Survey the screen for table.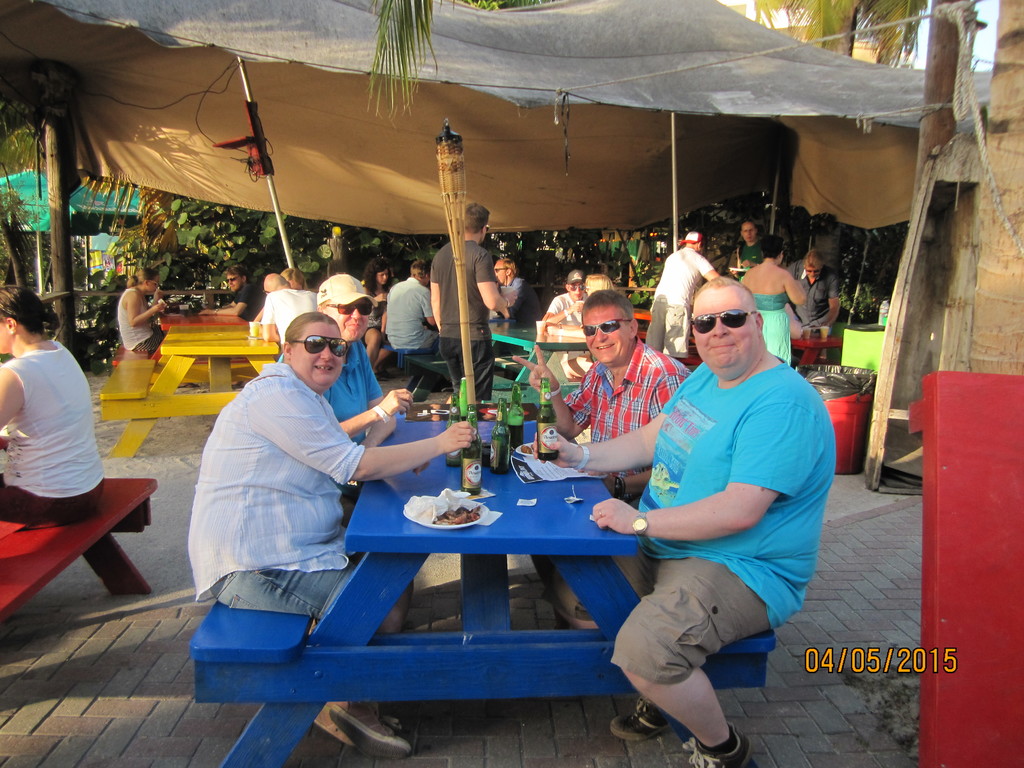
Survey found: <region>225, 406, 757, 767</region>.
